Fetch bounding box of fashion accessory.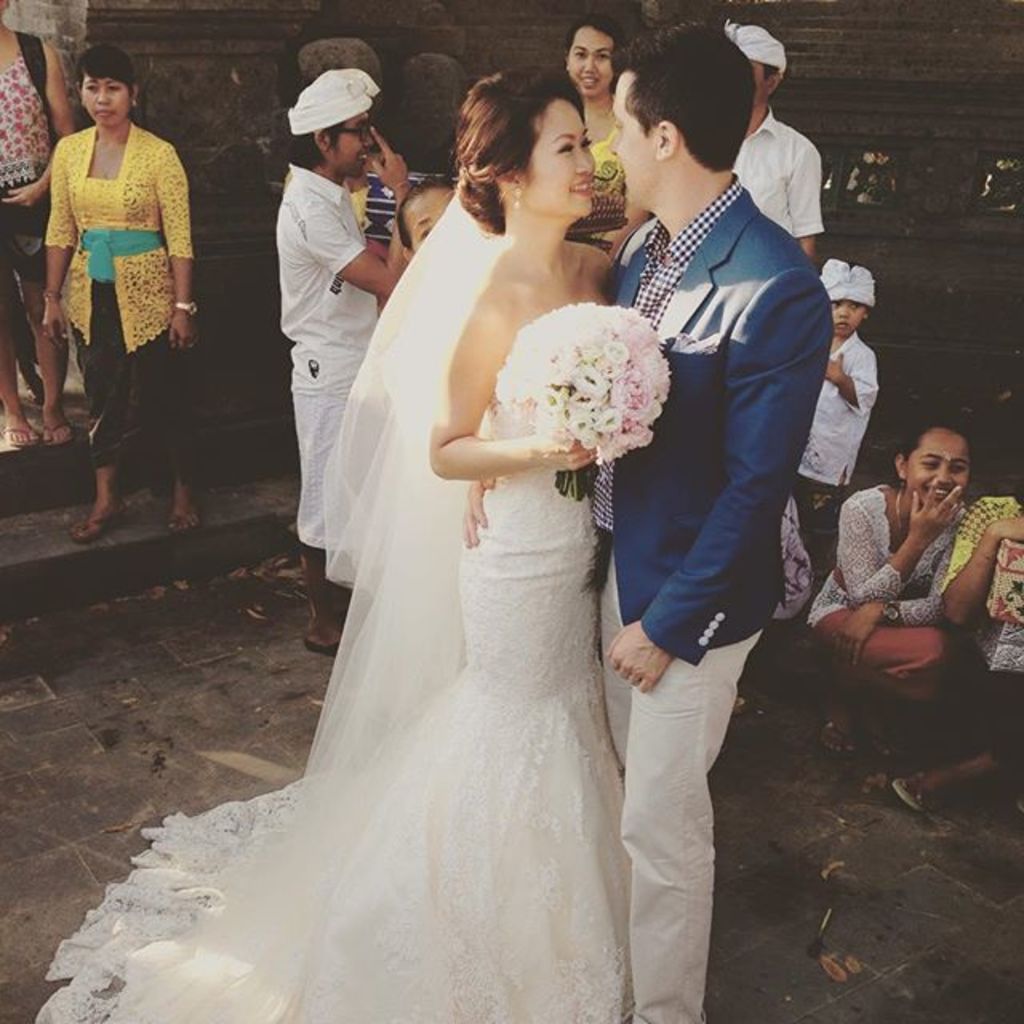
Bbox: bbox=(170, 296, 198, 315).
